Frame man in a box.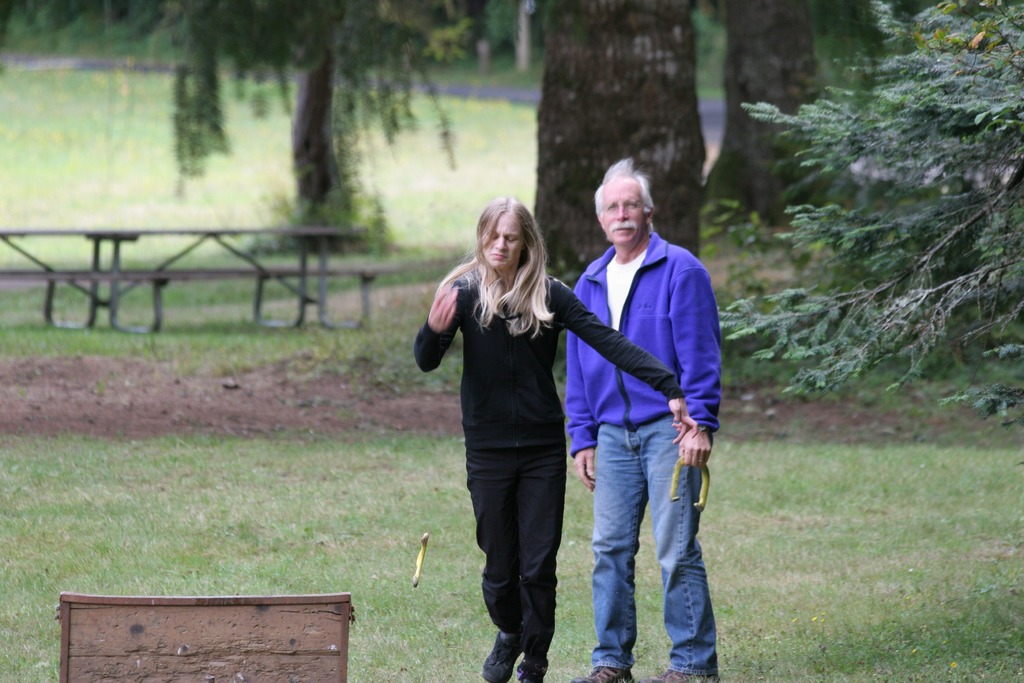
[564, 158, 722, 682].
